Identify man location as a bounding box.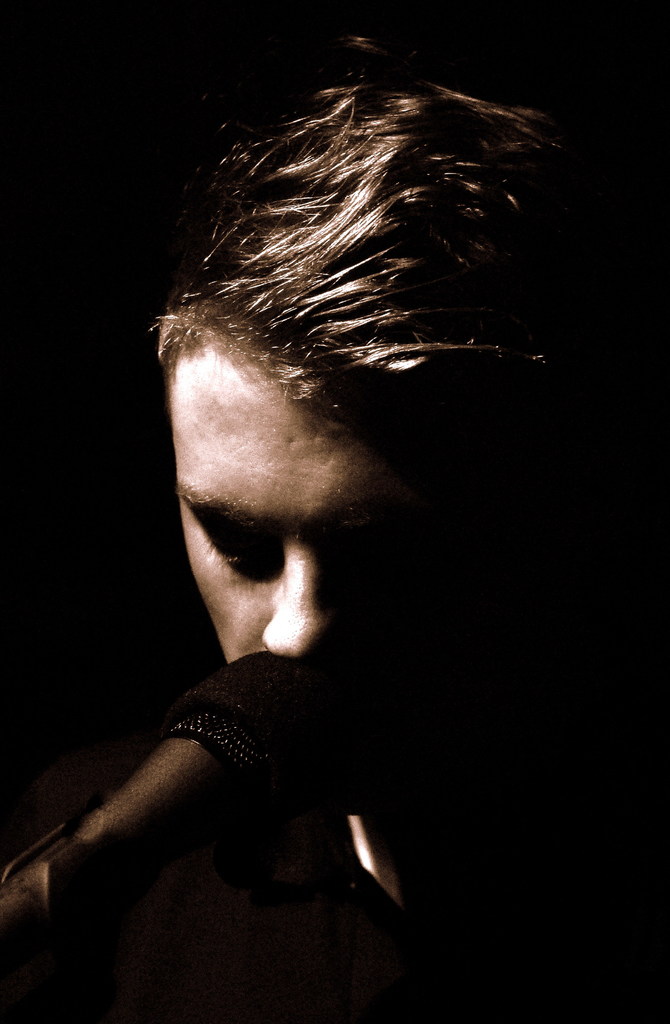
x1=145, y1=64, x2=575, y2=1023.
